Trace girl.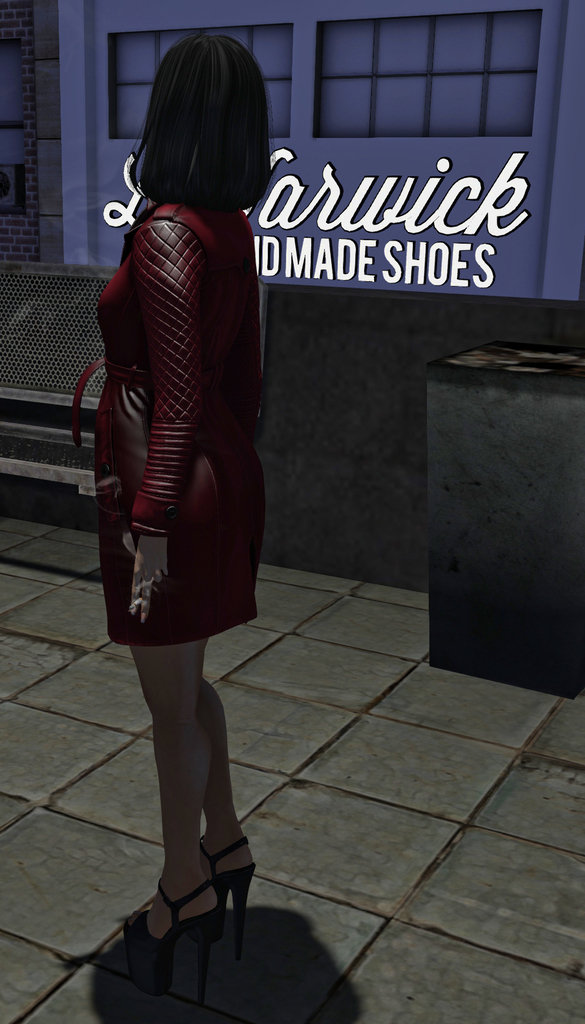
Traced to locate(68, 29, 279, 1008).
